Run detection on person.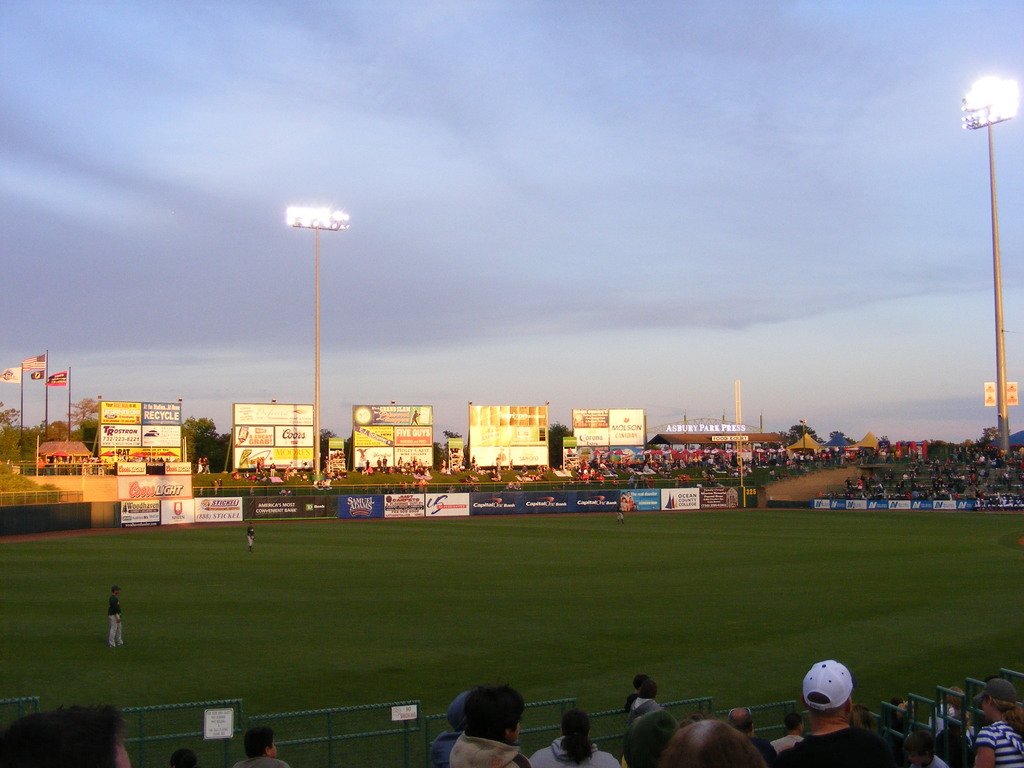
Result: {"left": 531, "top": 708, "right": 622, "bottom": 767}.
